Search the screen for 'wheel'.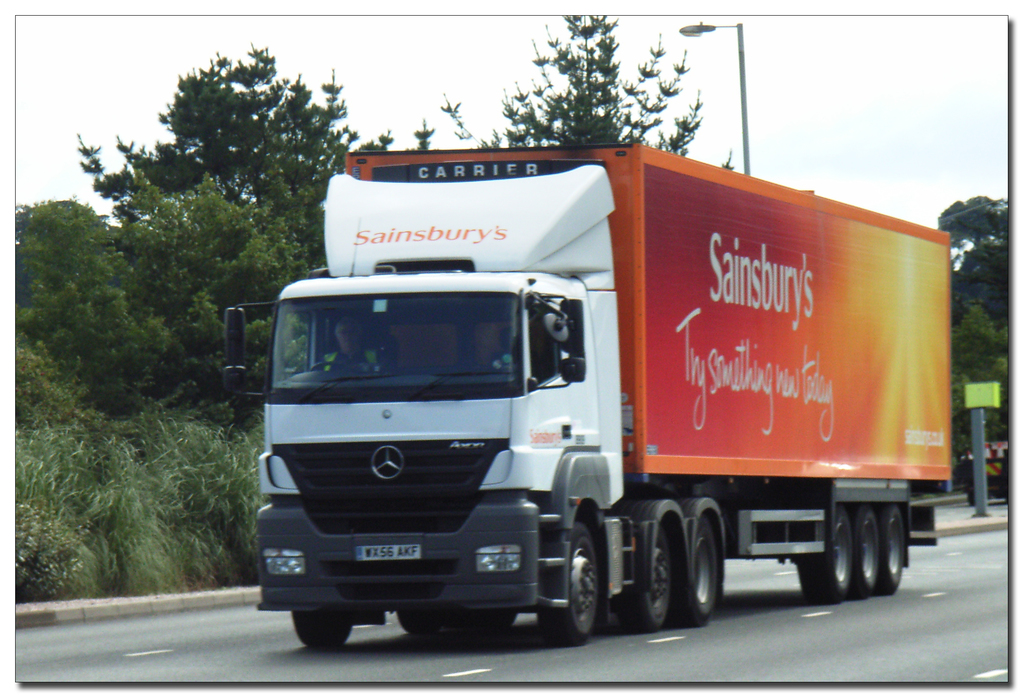
Found at [850, 511, 881, 597].
